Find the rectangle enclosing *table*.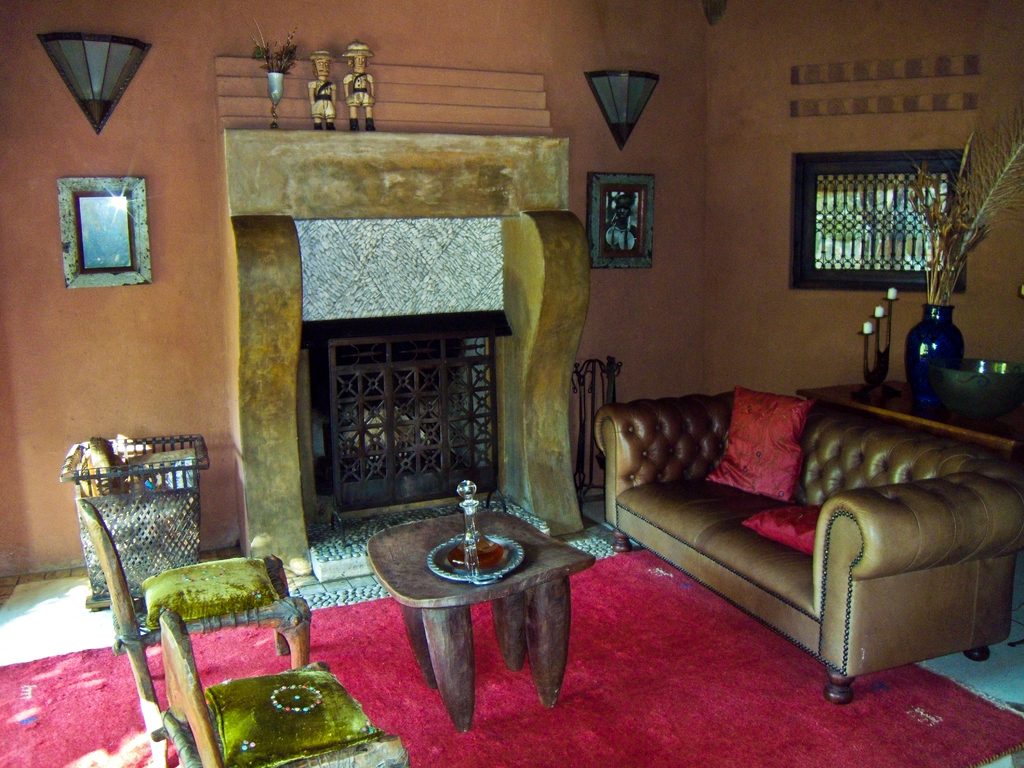
region(360, 506, 597, 733).
